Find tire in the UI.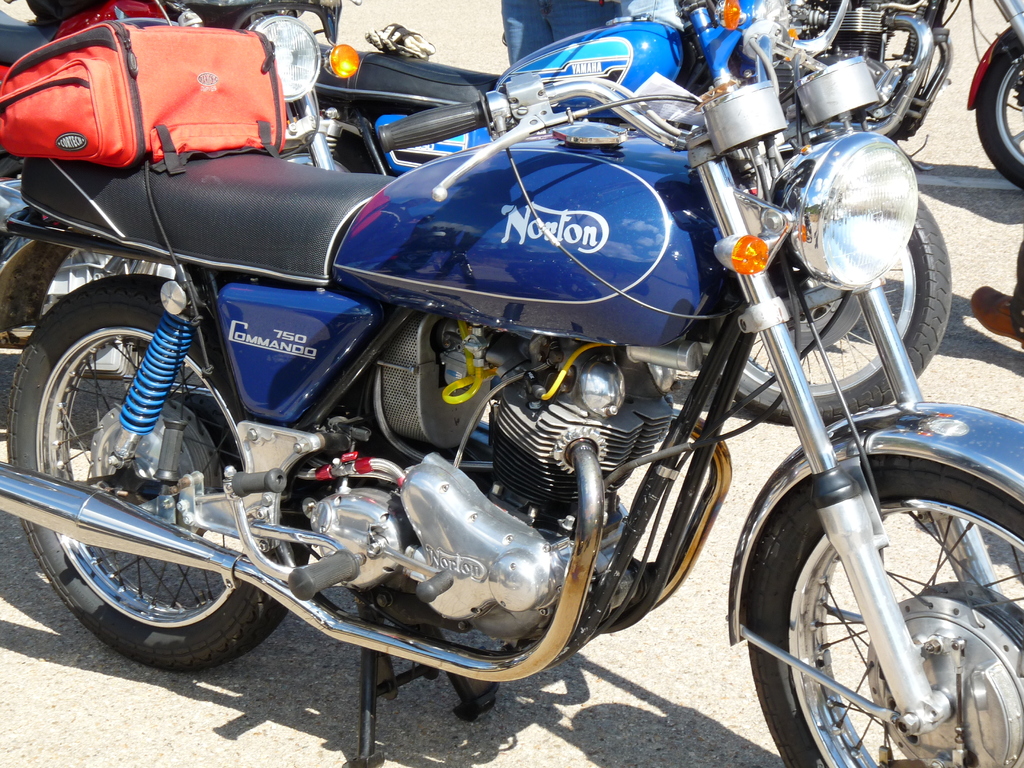
UI element at BBox(748, 450, 1023, 767).
